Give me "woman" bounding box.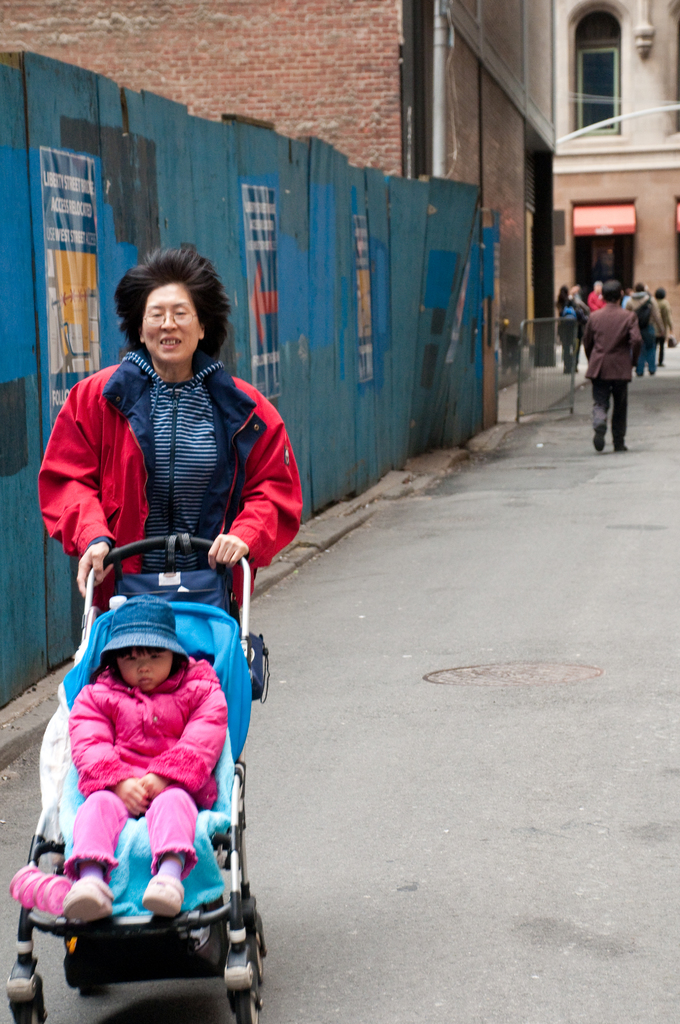
(left=28, top=236, right=298, bottom=630).
